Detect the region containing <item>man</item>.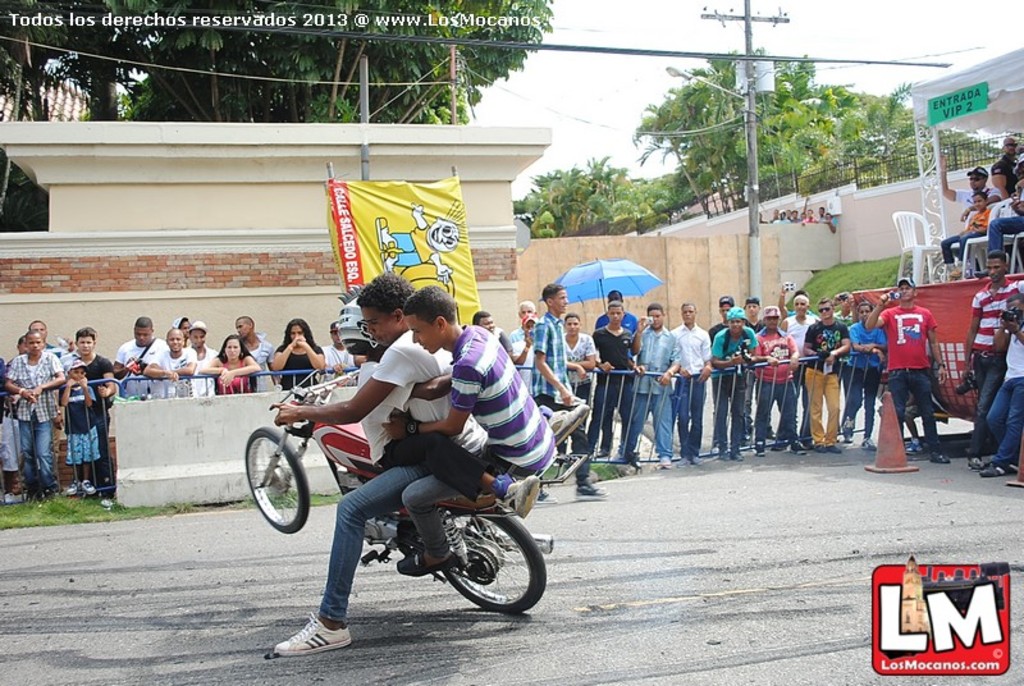
locate(940, 152, 1000, 275).
